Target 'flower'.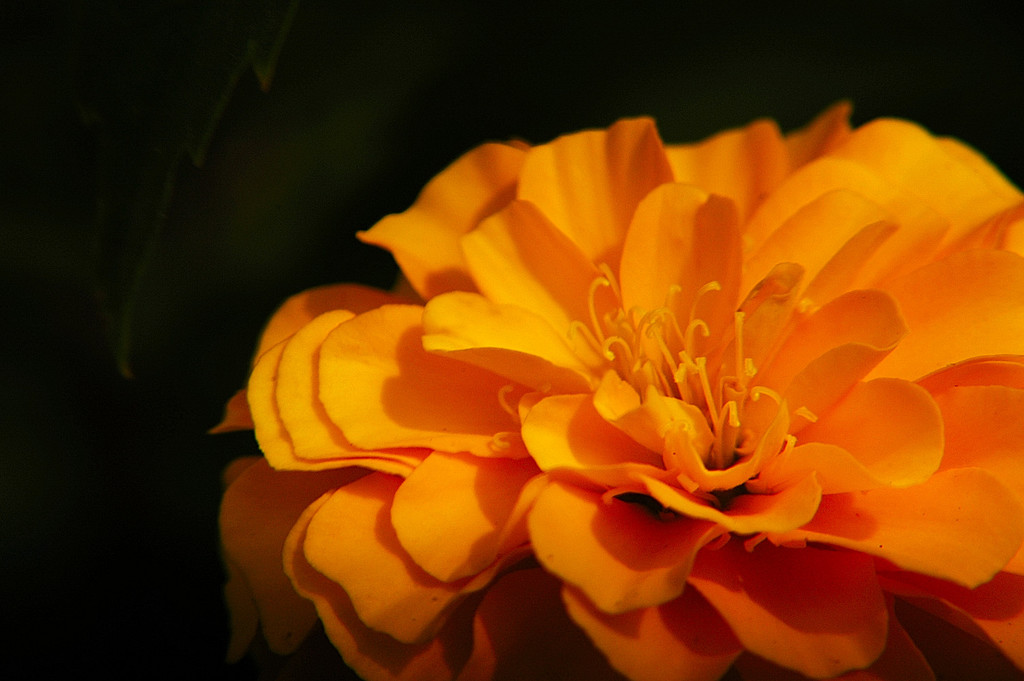
Target region: crop(219, 96, 947, 649).
